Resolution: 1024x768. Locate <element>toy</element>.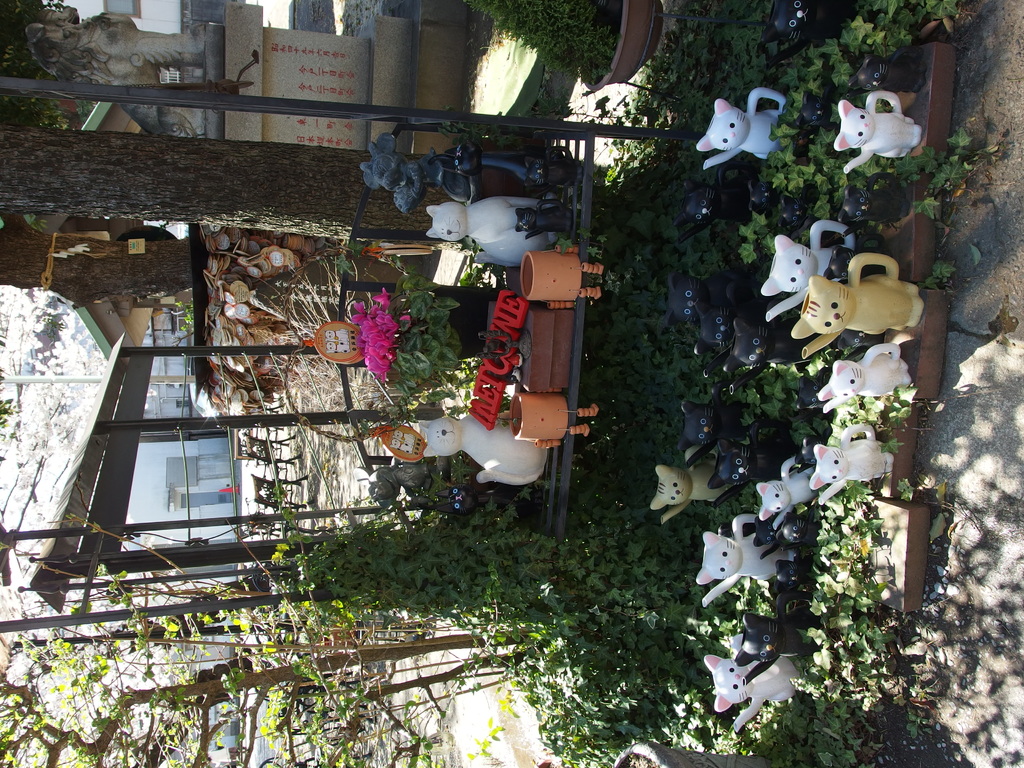
[362,131,469,211].
